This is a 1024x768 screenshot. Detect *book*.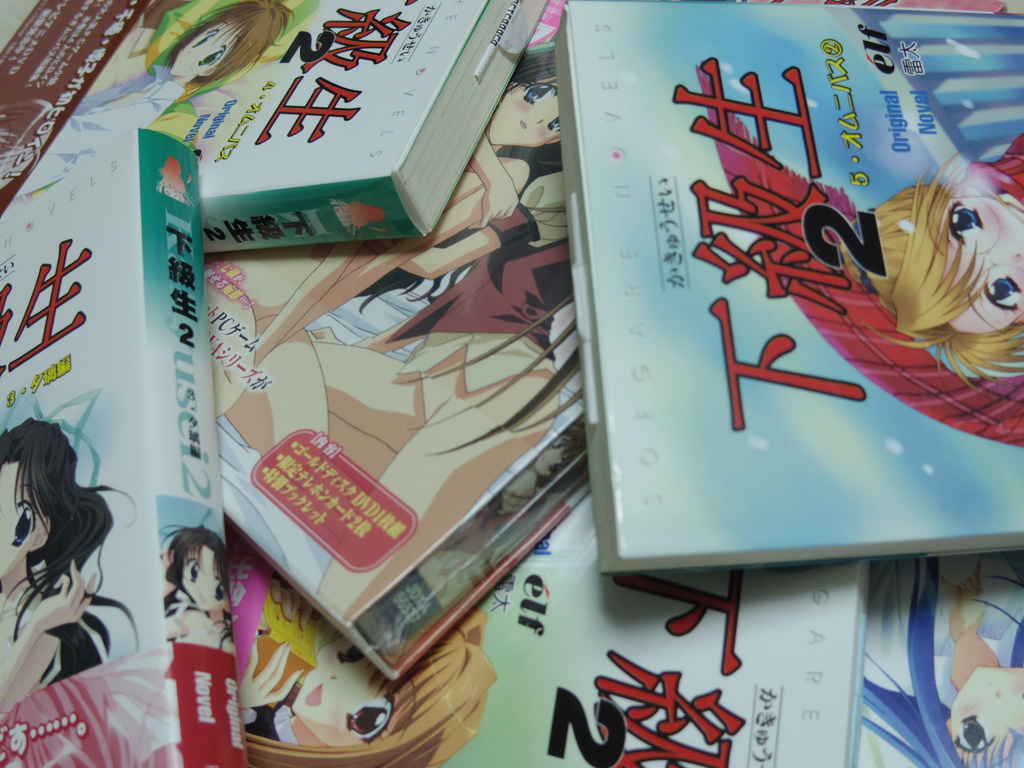
region(0, 0, 554, 252).
